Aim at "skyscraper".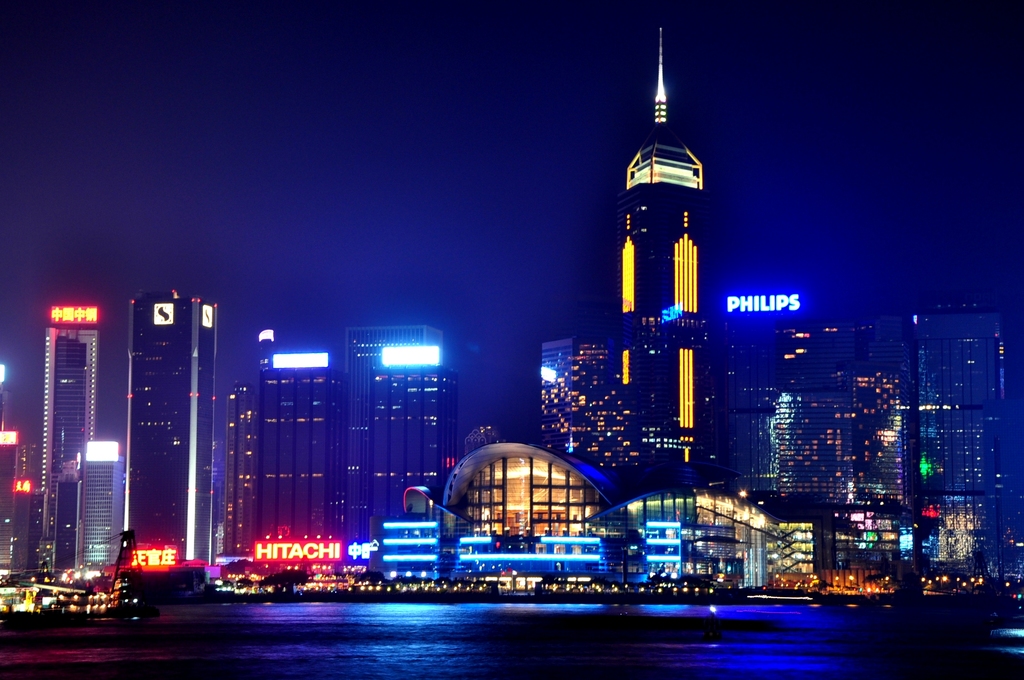
Aimed at (left=37, top=305, right=99, bottom=560).
